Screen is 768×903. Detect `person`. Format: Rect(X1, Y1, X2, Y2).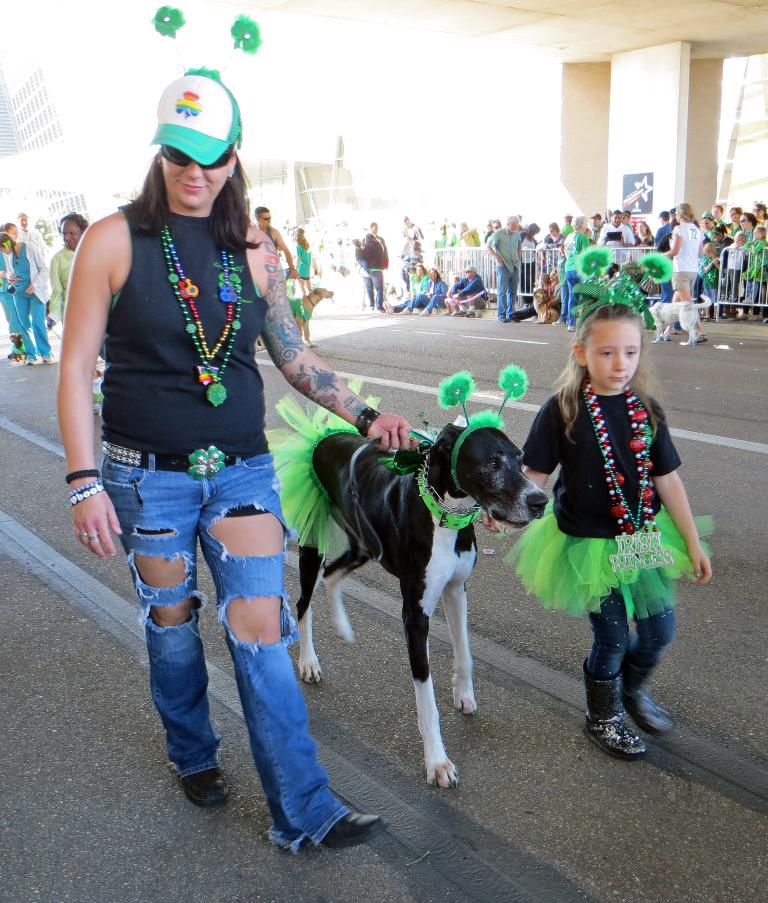
Rect(455, 261, 490, 321).
